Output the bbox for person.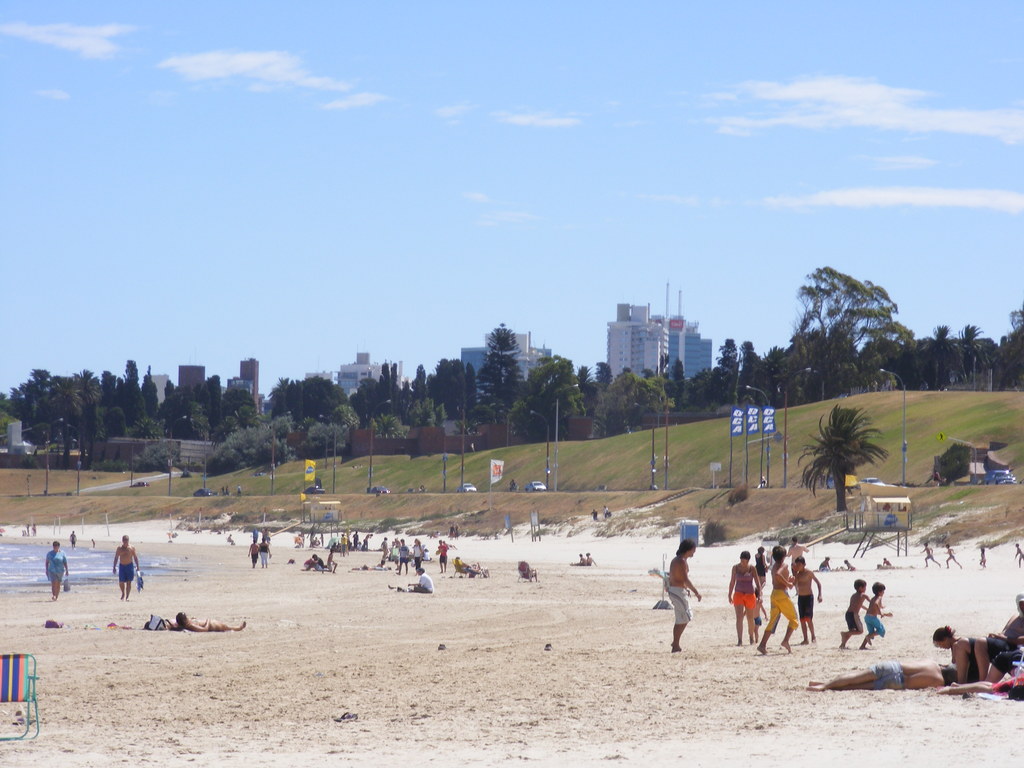
locate(522, 561, 537, 583).
